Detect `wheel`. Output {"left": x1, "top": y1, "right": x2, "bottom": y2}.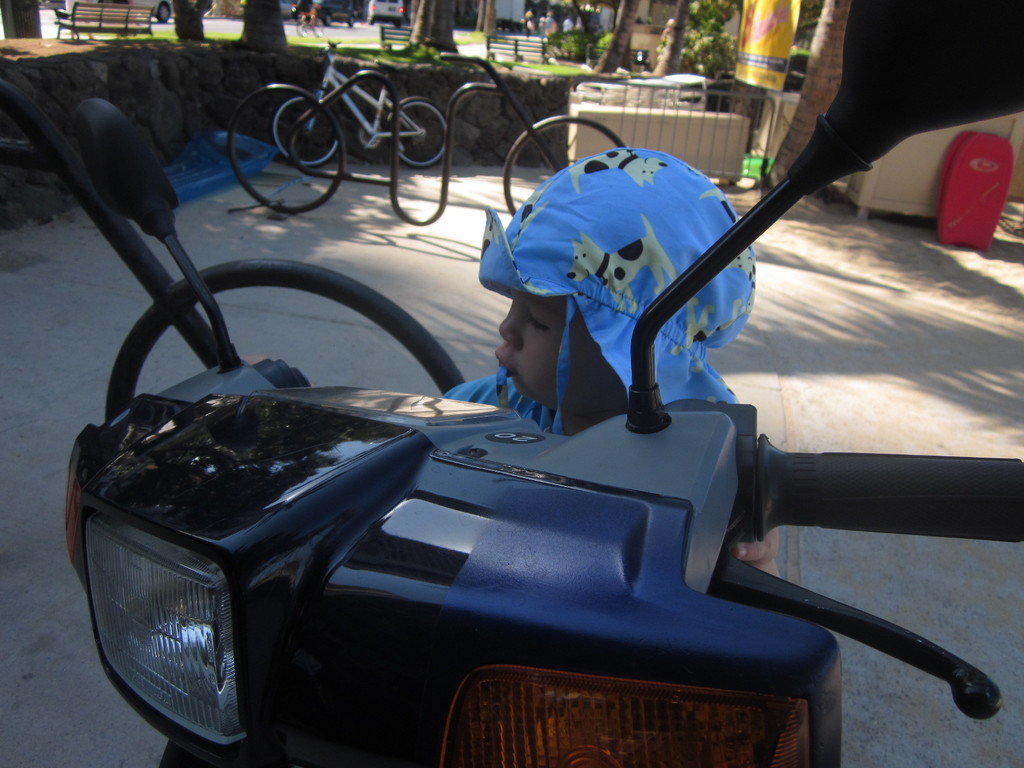
{"left": 309, "top": 26, "right": 329, "bottom": 33}.
